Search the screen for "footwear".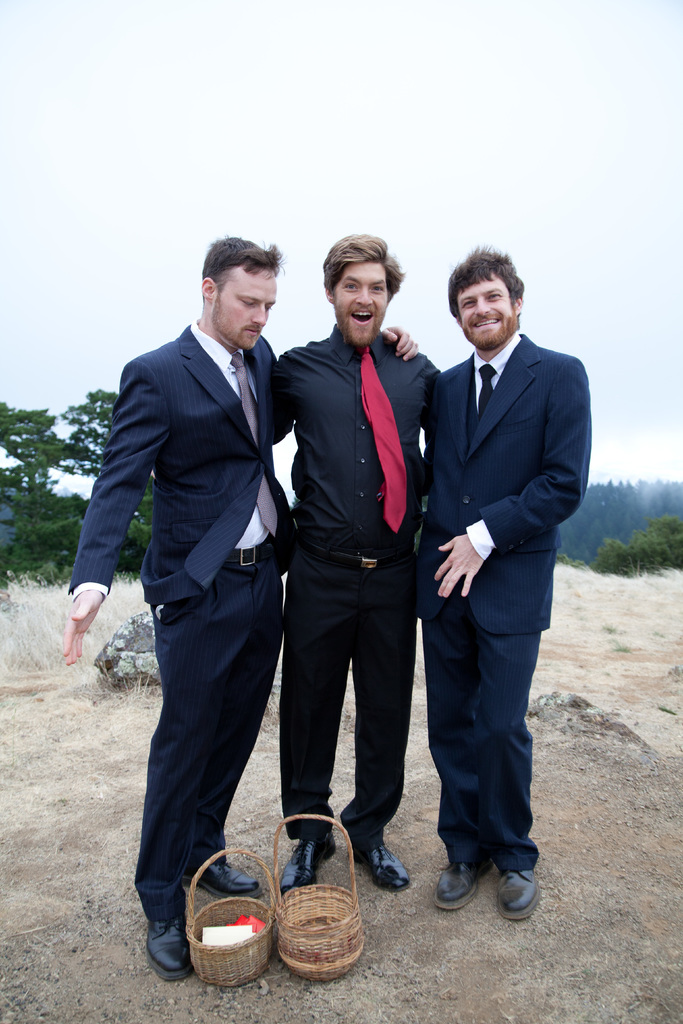
Found at x1=143, y1=915, x2=190, y2=984.
